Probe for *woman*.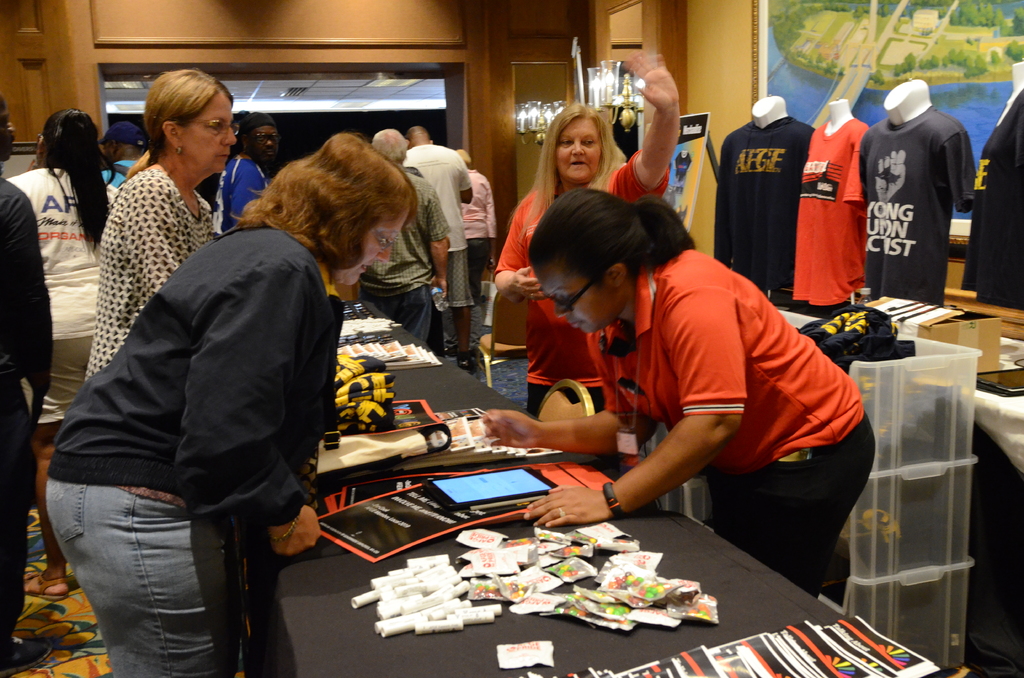
Probe result: {"x1": 477, "y1": 186, "x2": 880, "y2": 614}.
